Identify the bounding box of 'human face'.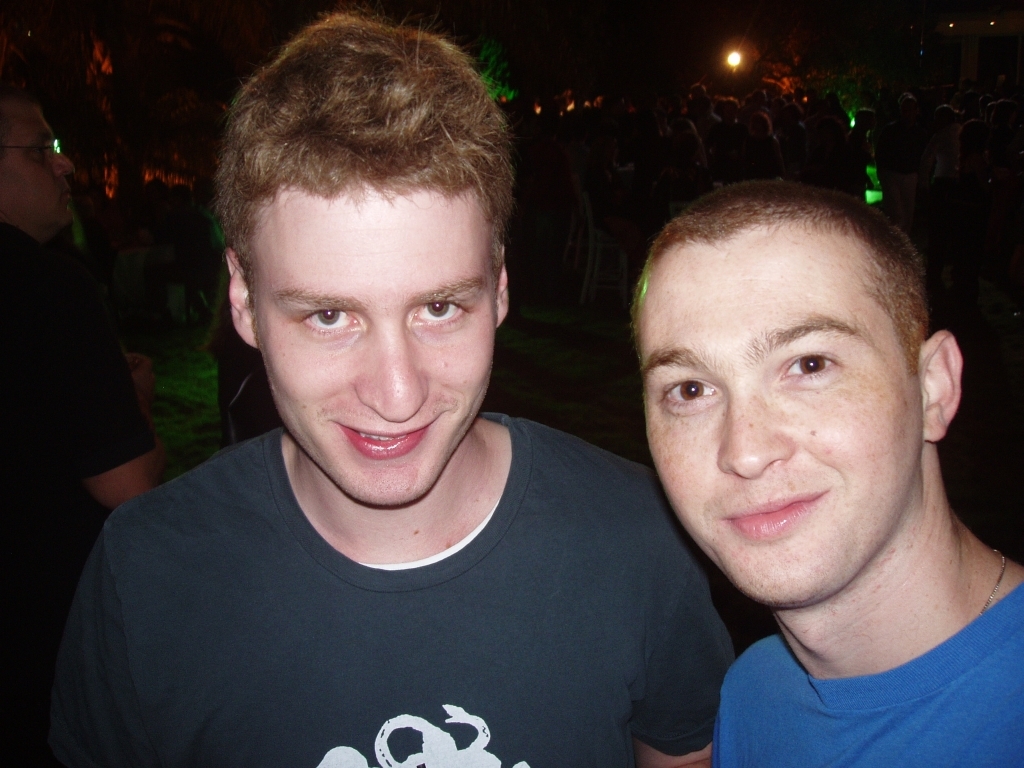
crop(636, 222, 926, 604).
